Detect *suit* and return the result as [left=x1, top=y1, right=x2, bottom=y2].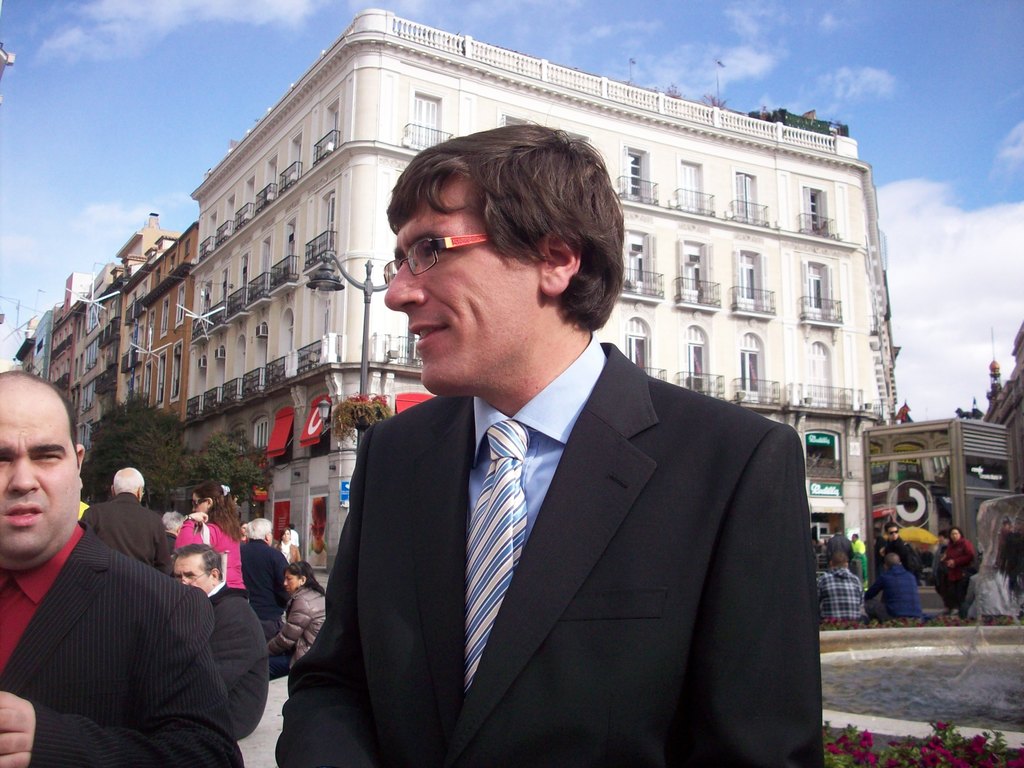
[left=83, top=490, right=167, bottom=572].
